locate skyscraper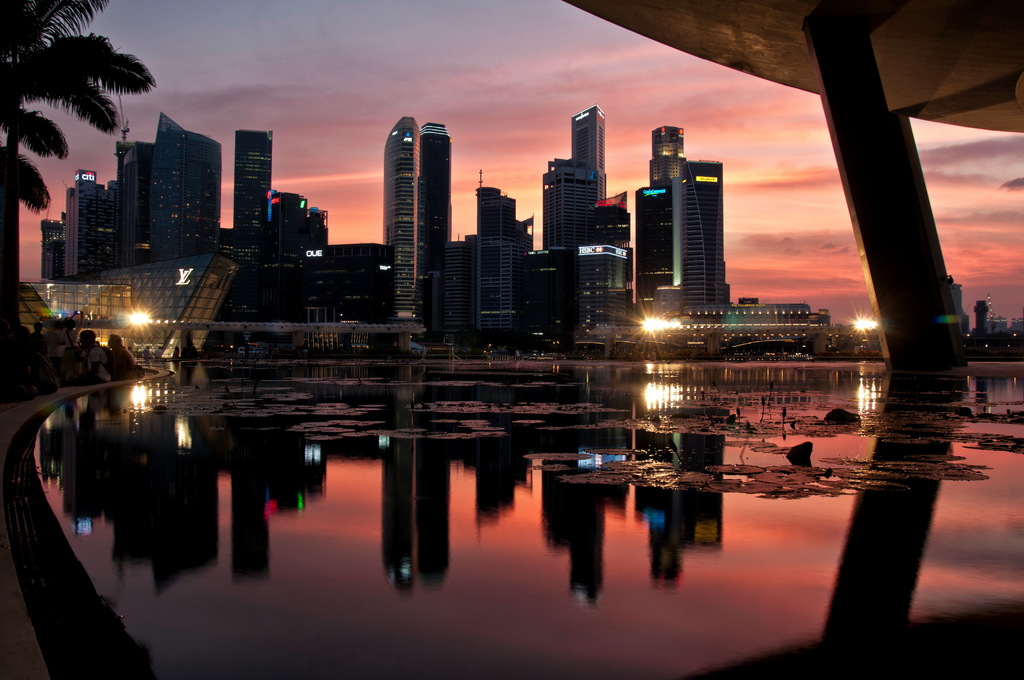
(541,104,605,328)
